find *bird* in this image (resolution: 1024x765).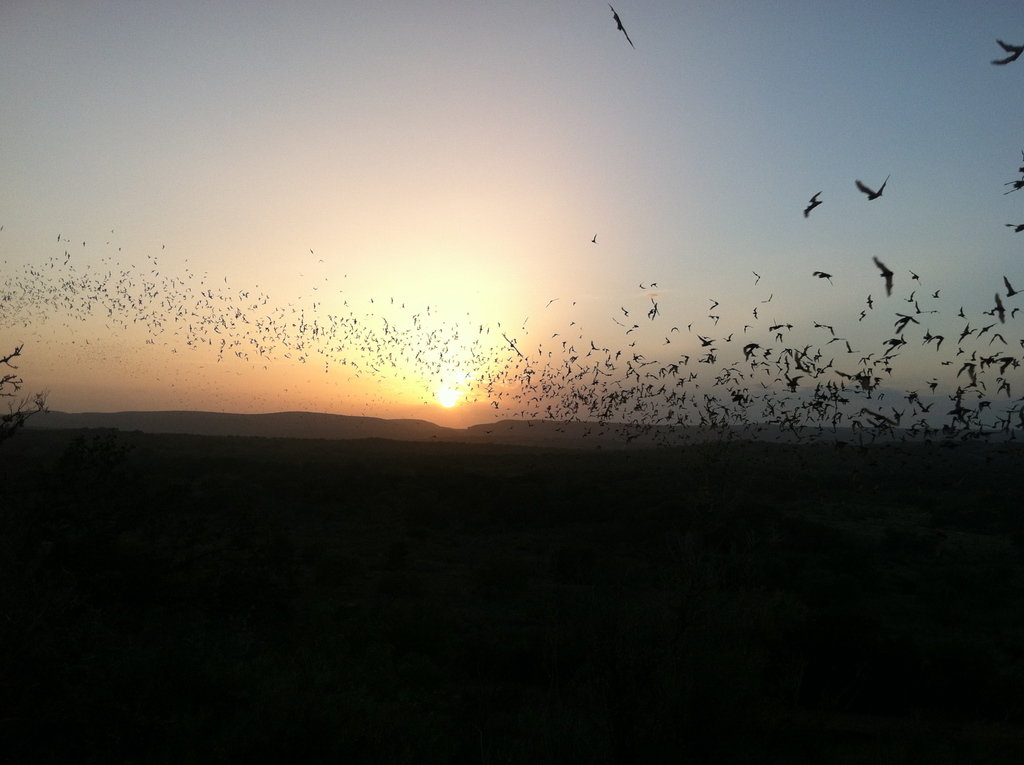
(left=1009, top=308, right=1023, bottom=323).
